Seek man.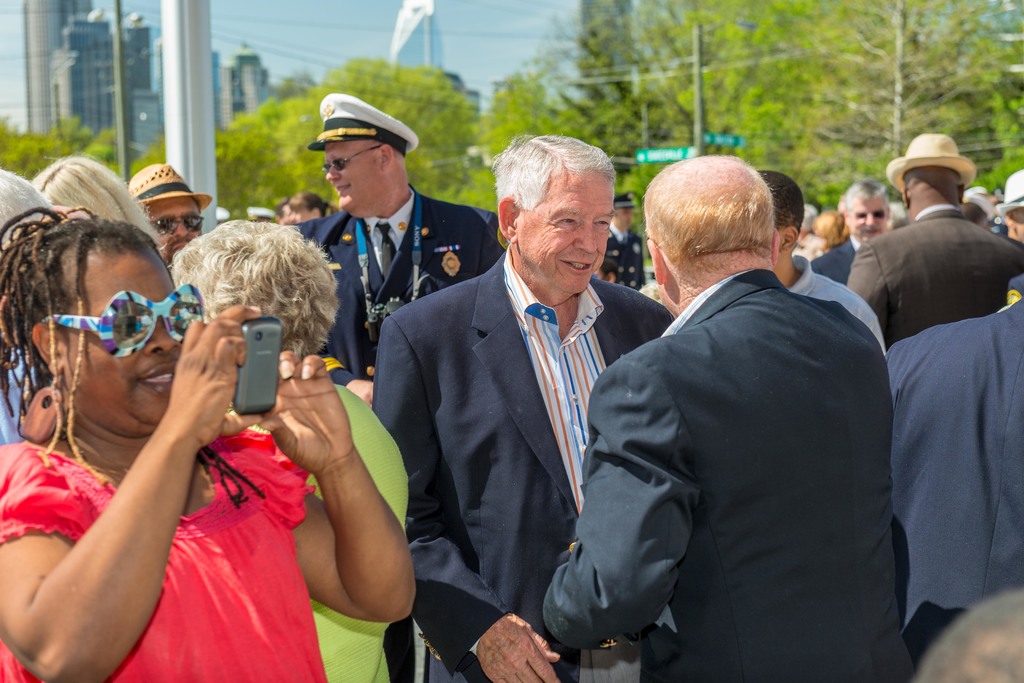
pyautogui.locateOnScreen(587, 135, 912, 675).
